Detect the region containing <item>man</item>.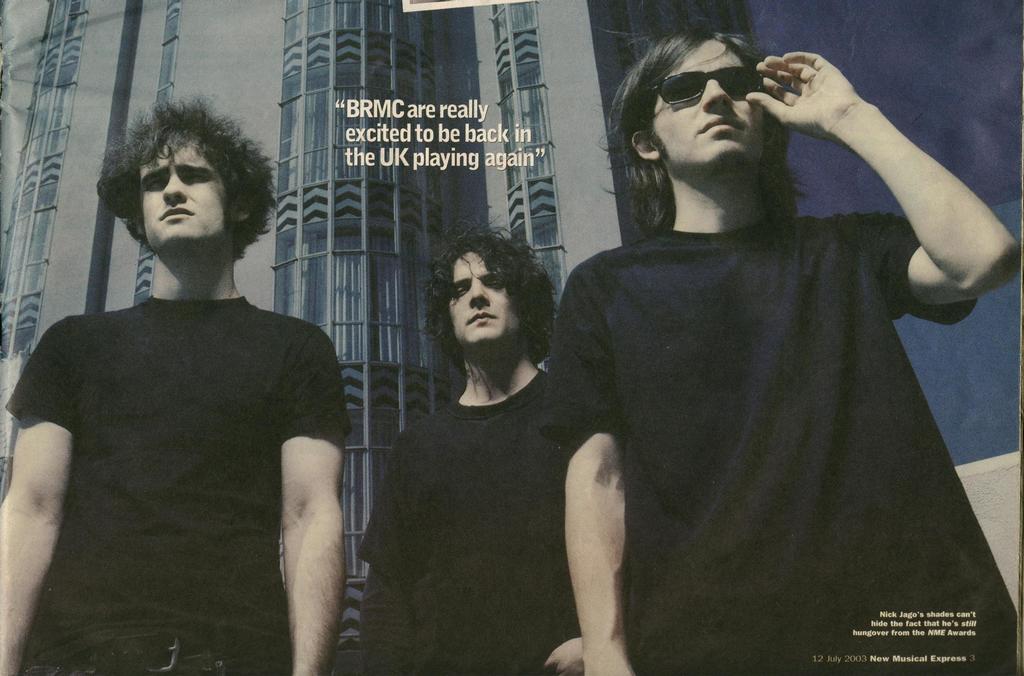
box=[362, 216, 588, 675].
